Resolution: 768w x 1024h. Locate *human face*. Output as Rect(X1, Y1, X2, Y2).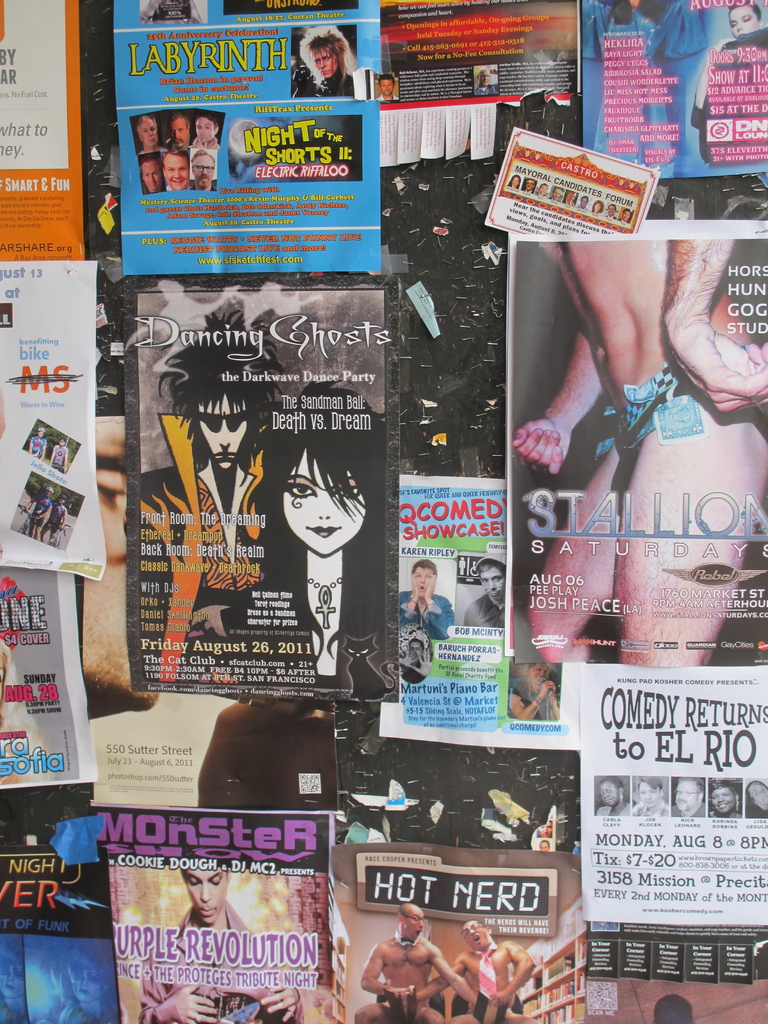
Rect(271, 454, 369, 557).
